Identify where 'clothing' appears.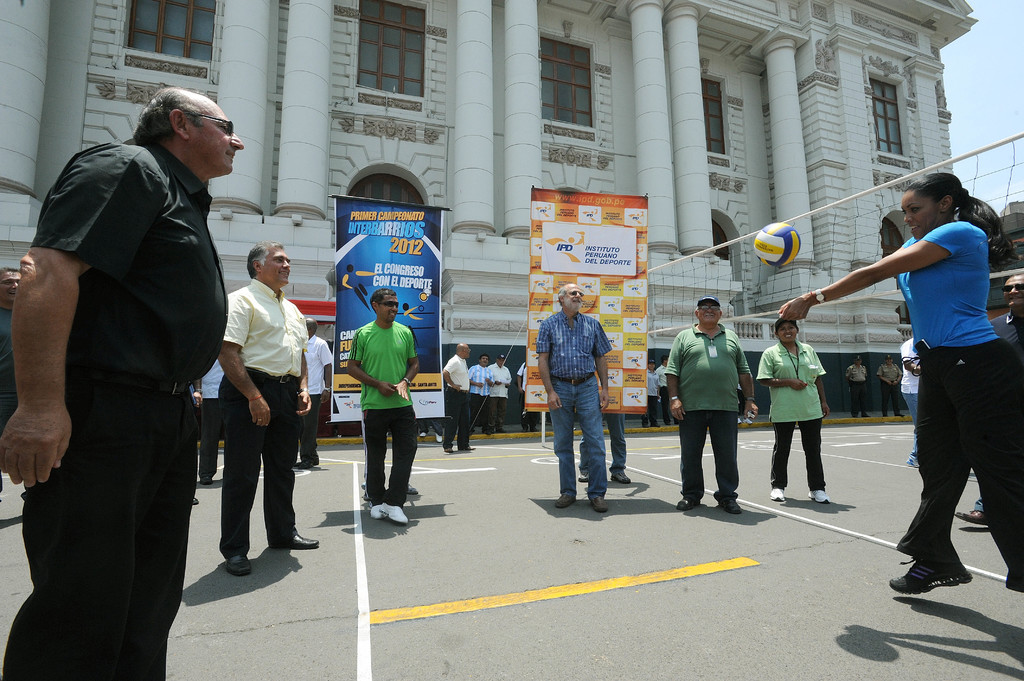
Appears at select_region(661, 319, 749, 508).
